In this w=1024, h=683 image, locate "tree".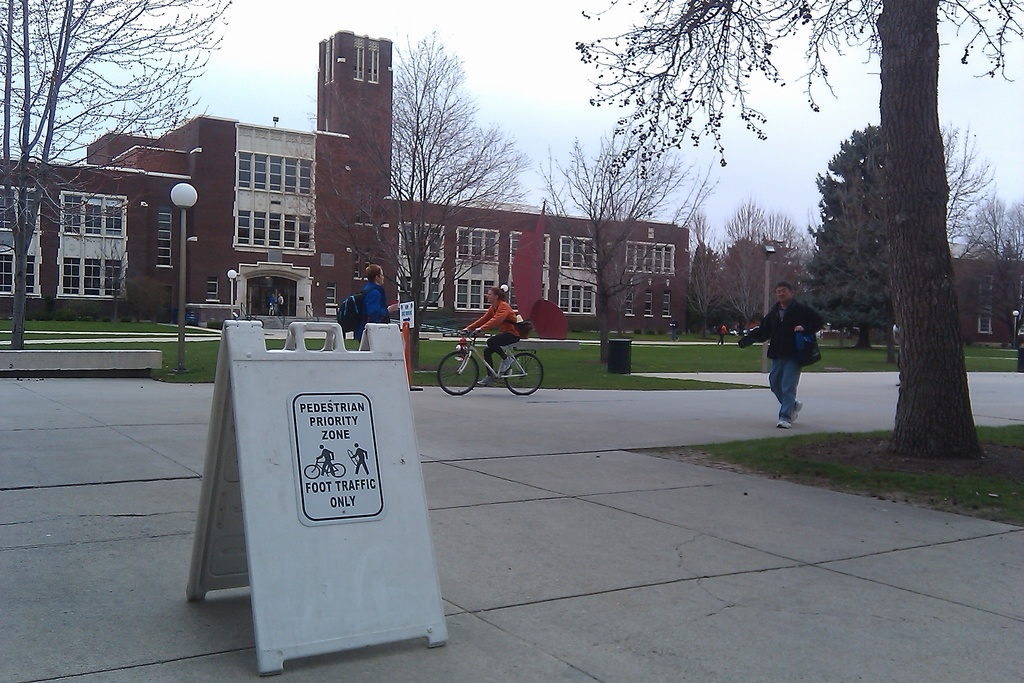
Bounding box: l=390, t=27, r=543, b=357.
